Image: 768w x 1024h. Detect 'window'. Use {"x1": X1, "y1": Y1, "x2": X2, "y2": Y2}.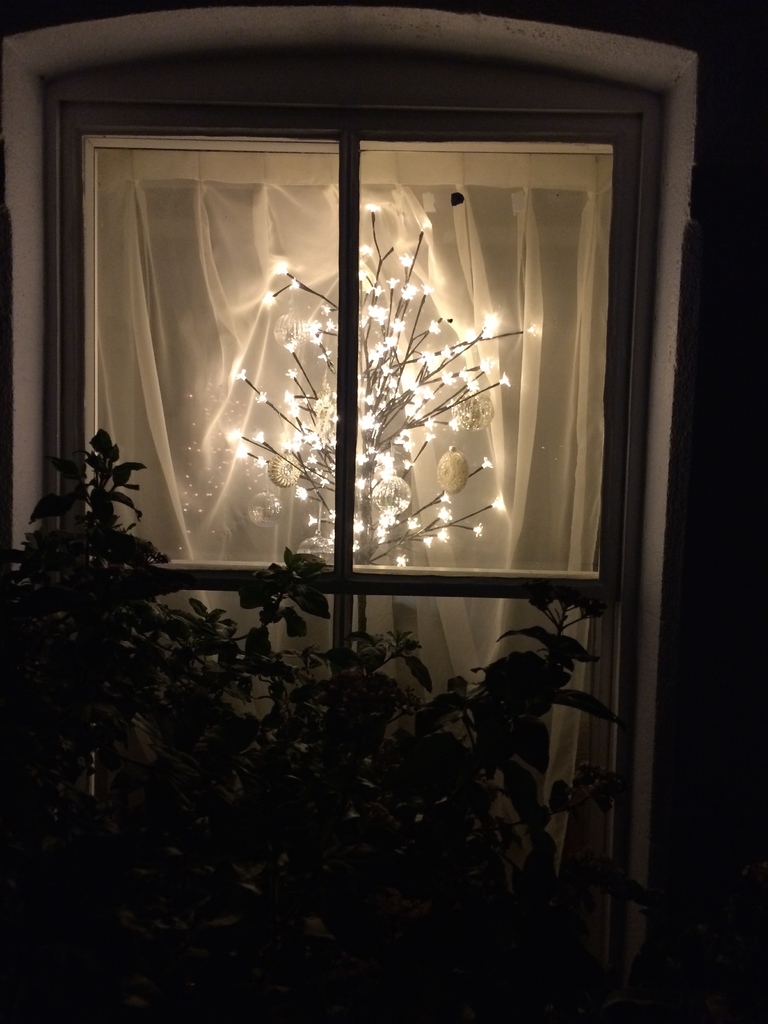
{"x1": 41, "y1": 81, "x2": 685, "y2": 702}.
